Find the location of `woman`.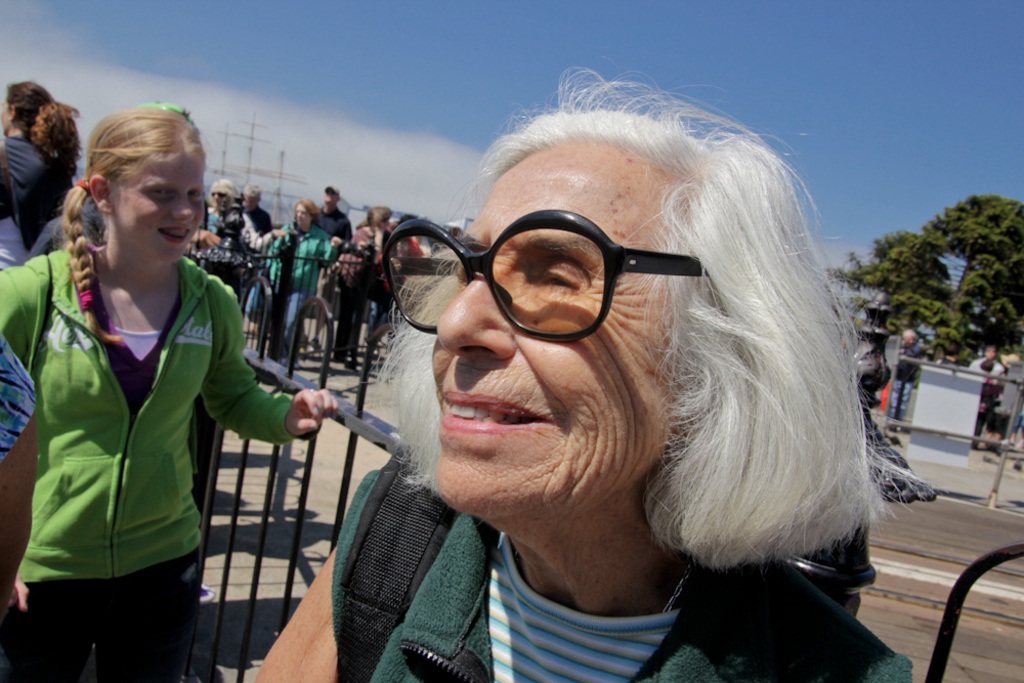
Location: (x1=196, y1=179, x2=268, y2=264).
